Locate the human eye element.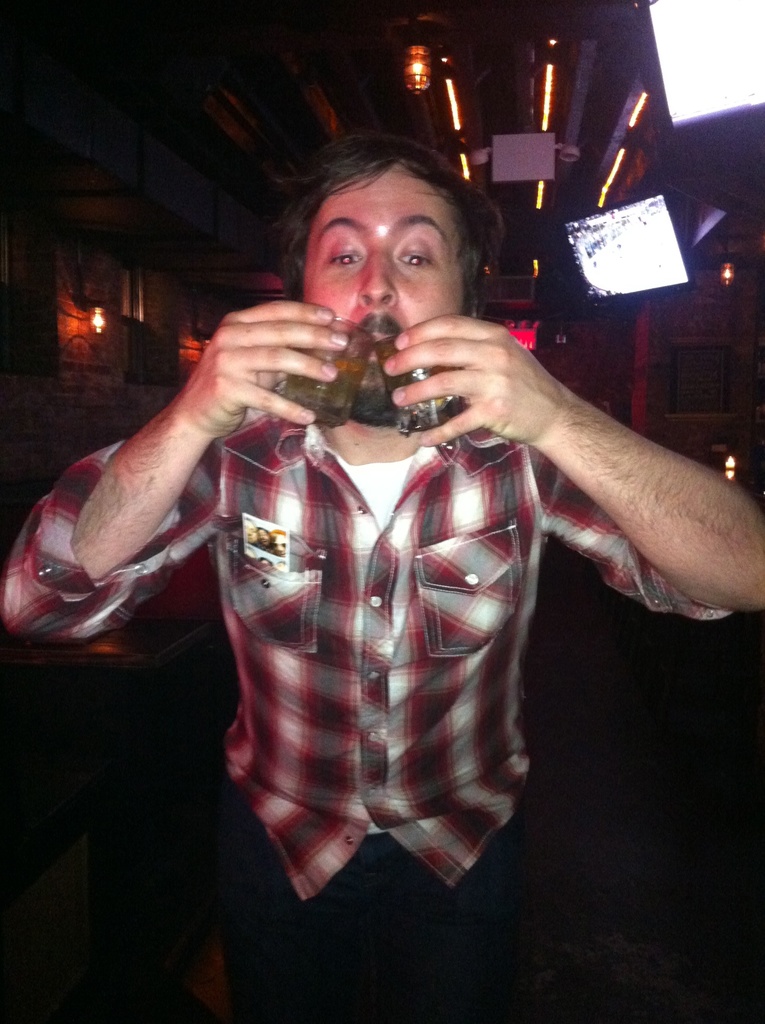
Element bbox: locate(400, 239, 437, 273).
